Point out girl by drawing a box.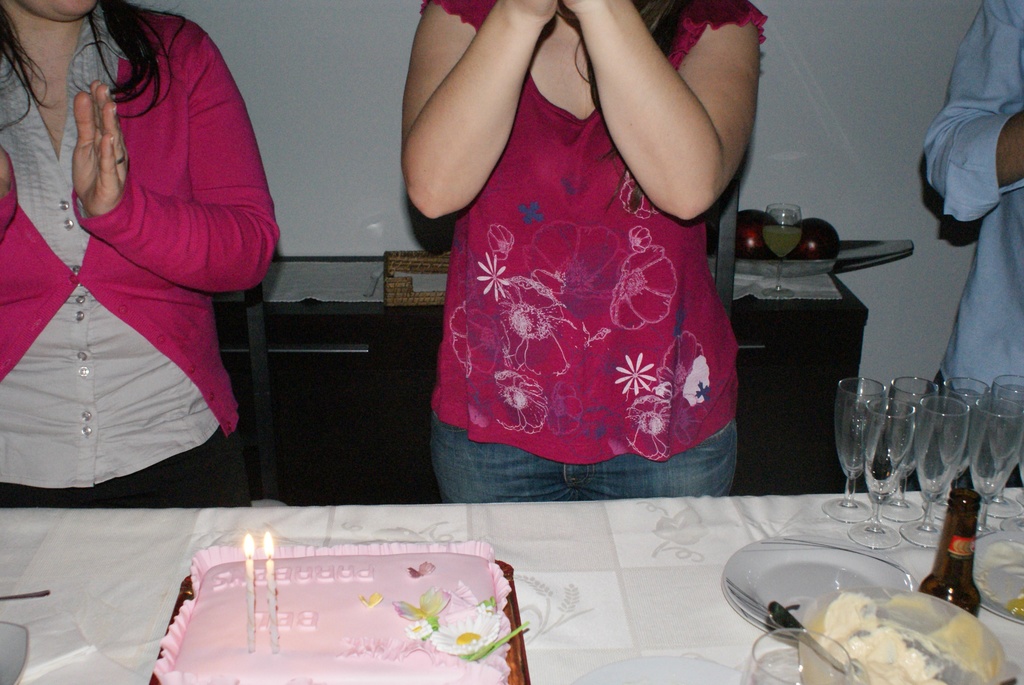
rect(0, 0, 280, 511).
